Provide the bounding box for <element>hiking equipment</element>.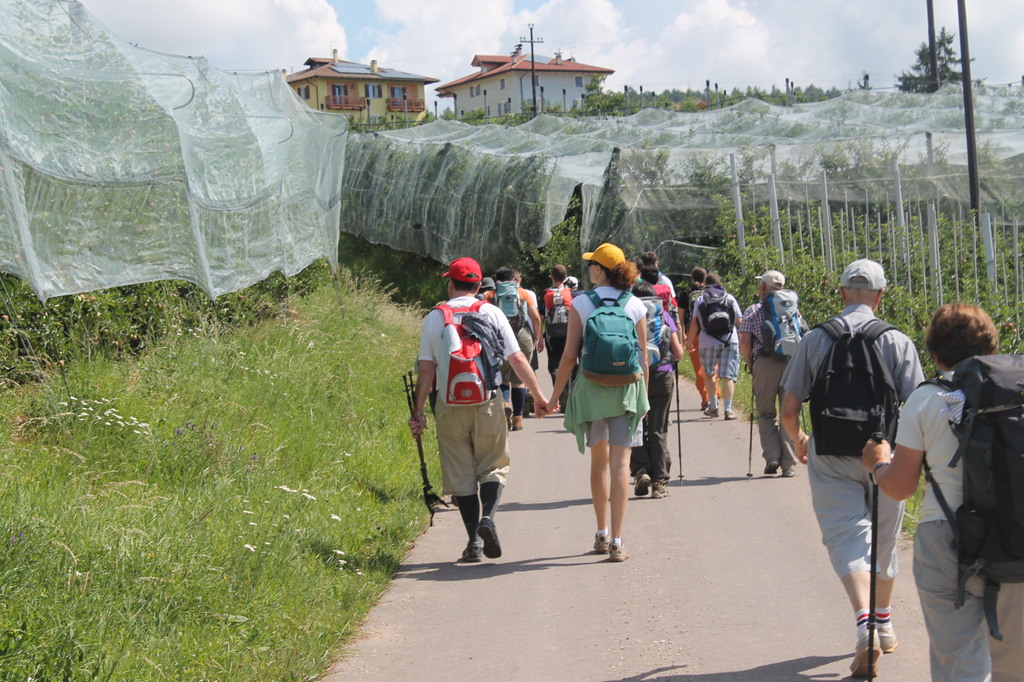
x1=683 y1=288 x2=705 y2=307.
